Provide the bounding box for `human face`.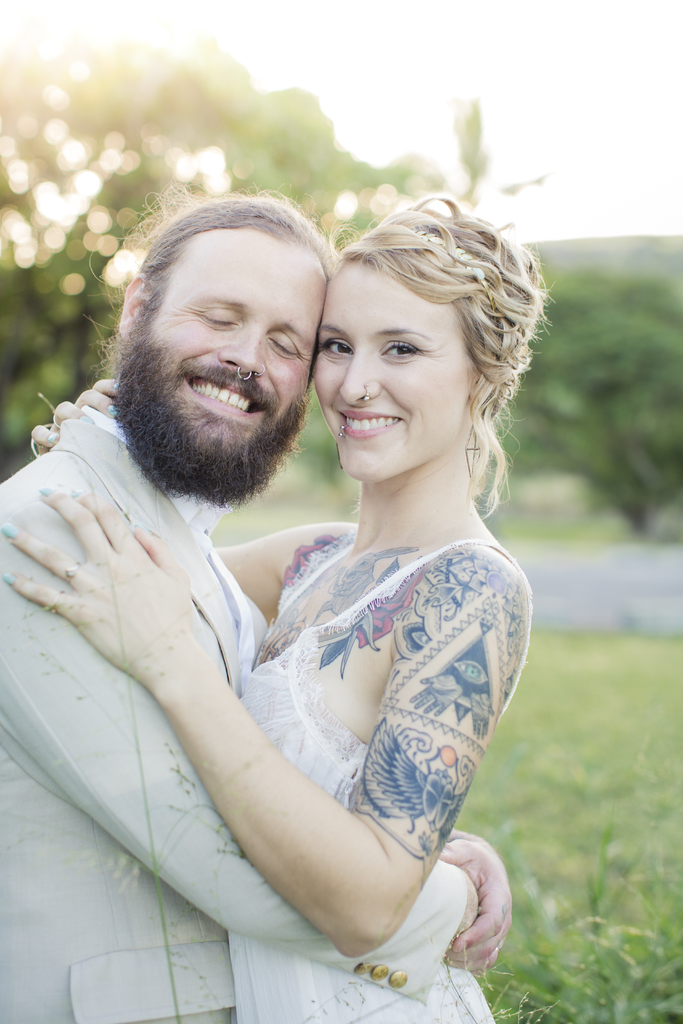
{"left": 310, "top": 253, "right": 478, "bottom": 486}.
